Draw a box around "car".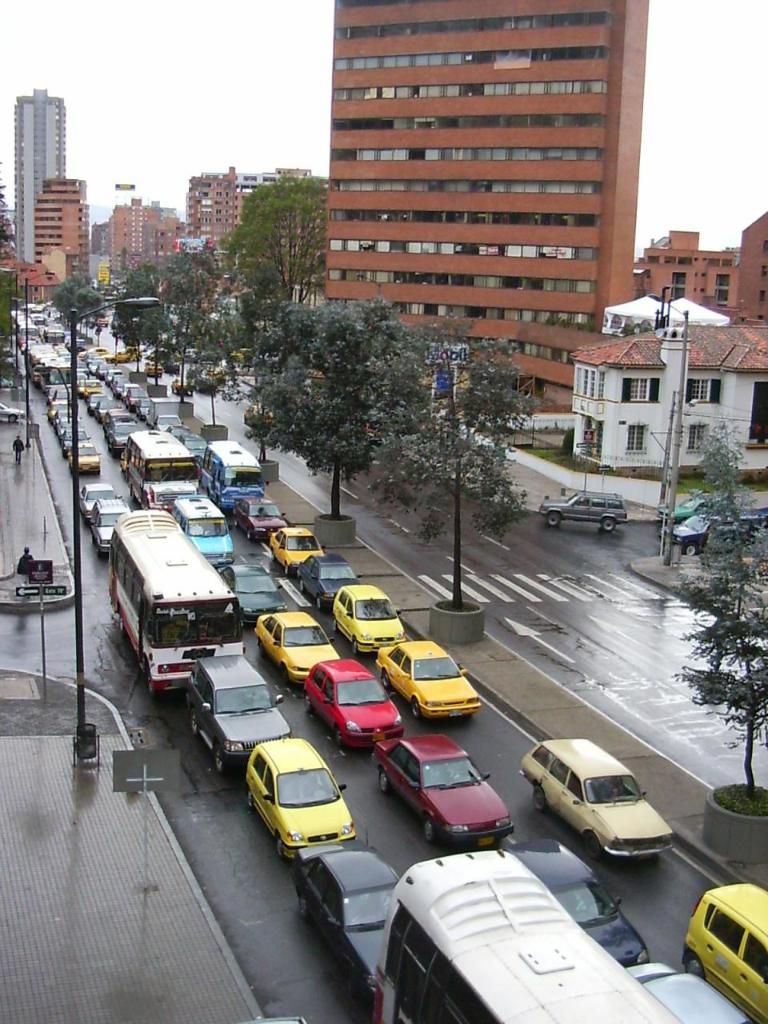
locate(627, 970, 756, 1023).
